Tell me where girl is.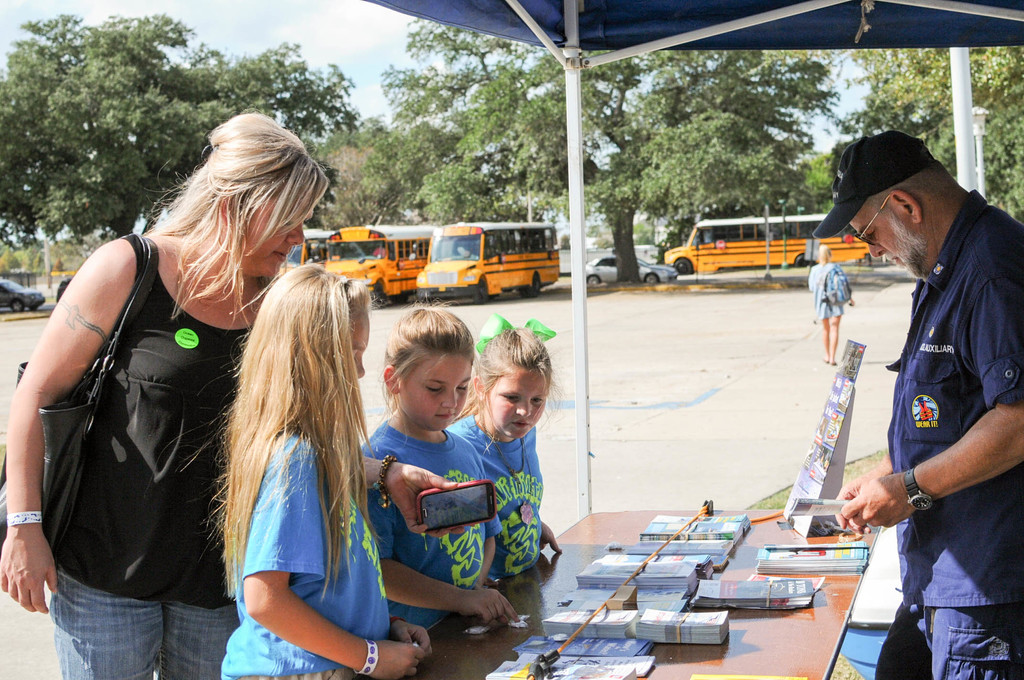
girl is at box=[192, 264, 441, 679].
